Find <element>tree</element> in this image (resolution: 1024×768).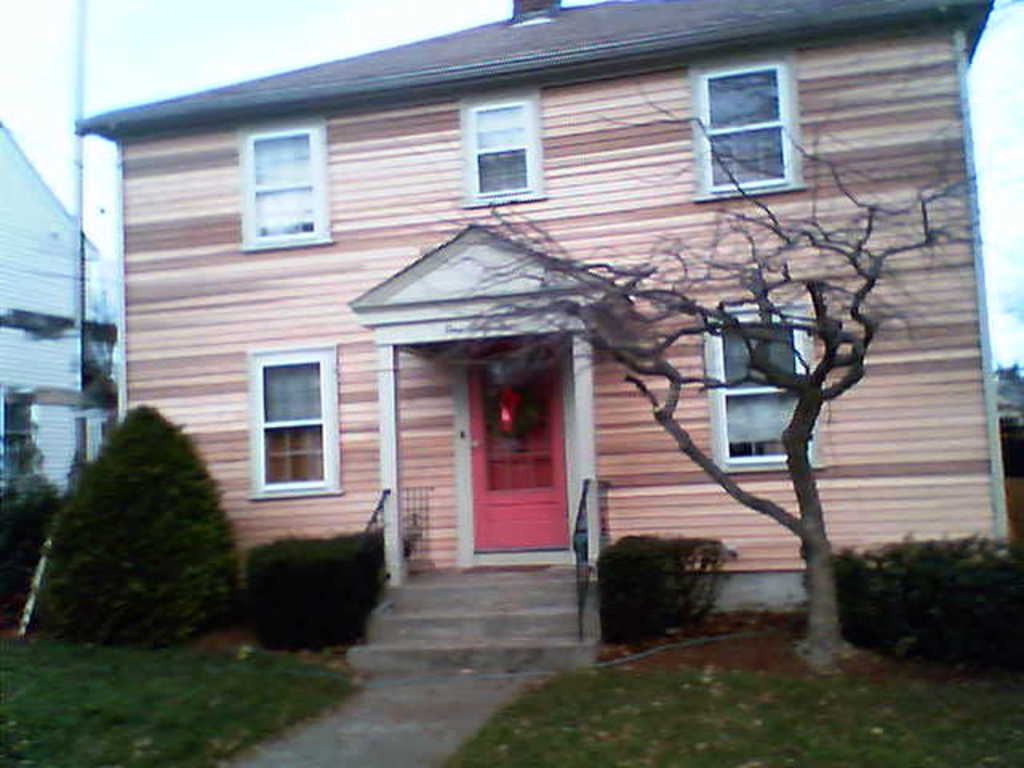
crop(398, 34, 984, 672).
